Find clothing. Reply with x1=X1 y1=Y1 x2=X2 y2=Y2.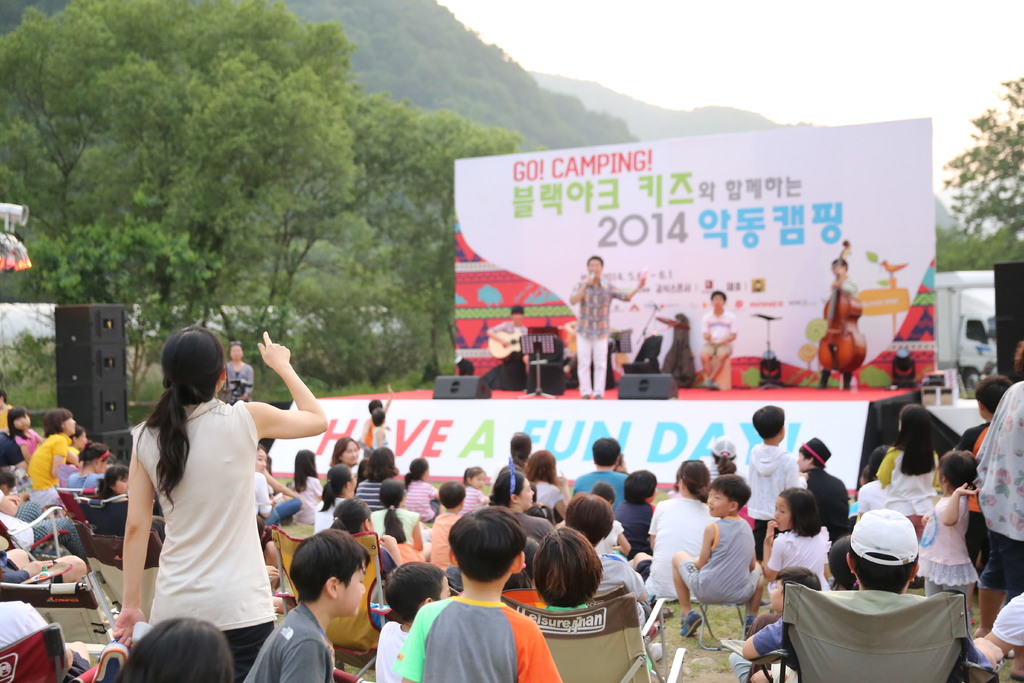
x1=348 y1=479 x2=388 y2=514.
